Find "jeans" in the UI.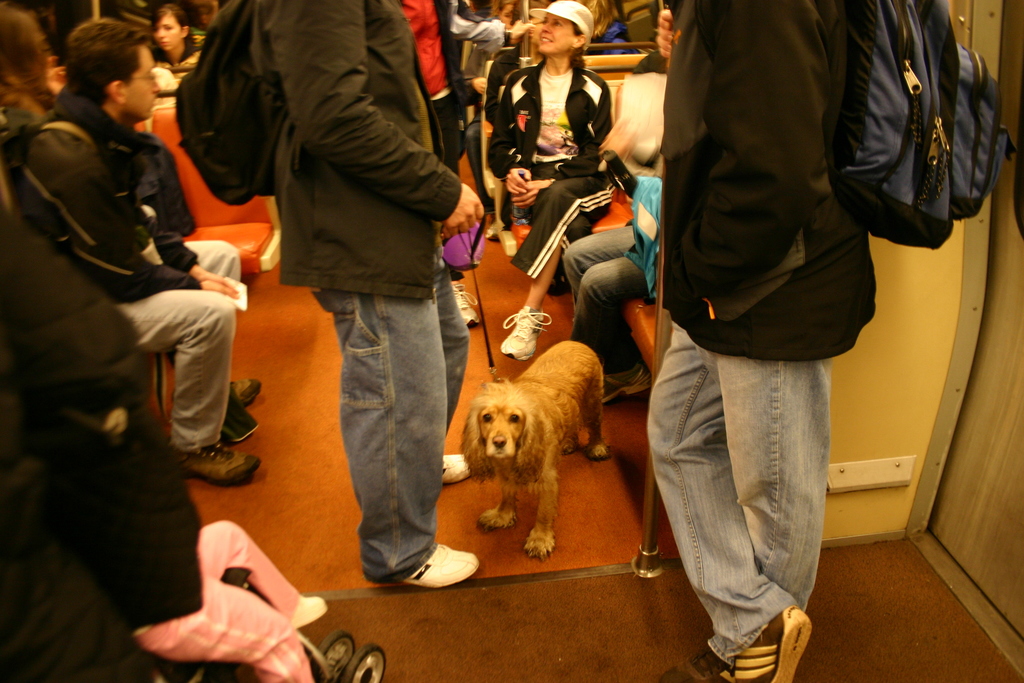
UI element at left=319, top=257, right=467, bottom=587.
